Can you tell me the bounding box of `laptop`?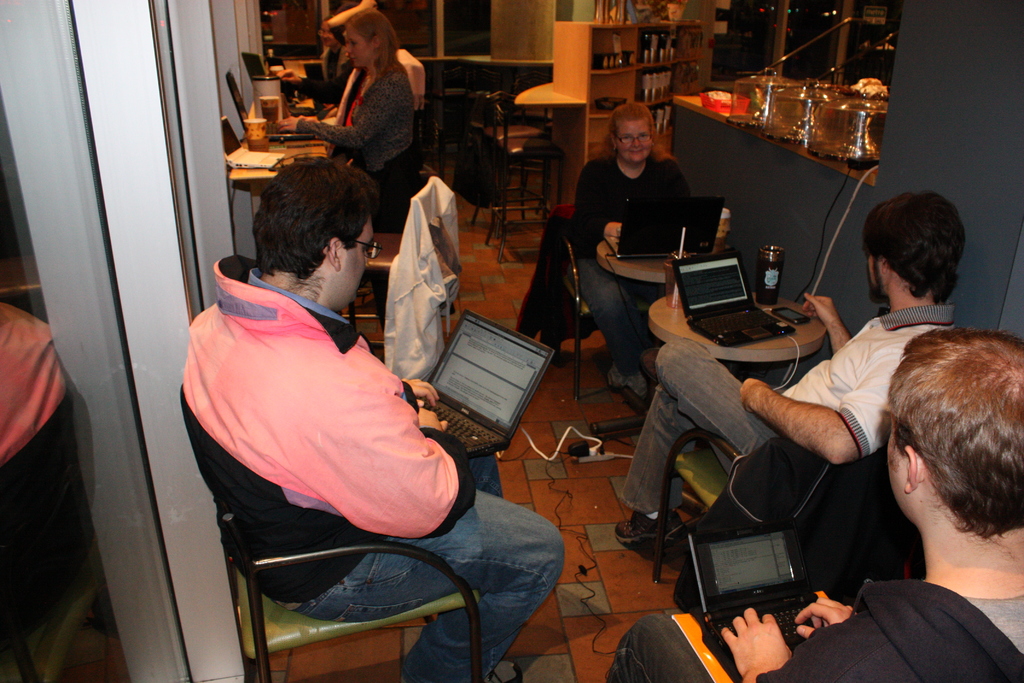
bbox=(417, 307, 556, 459).
